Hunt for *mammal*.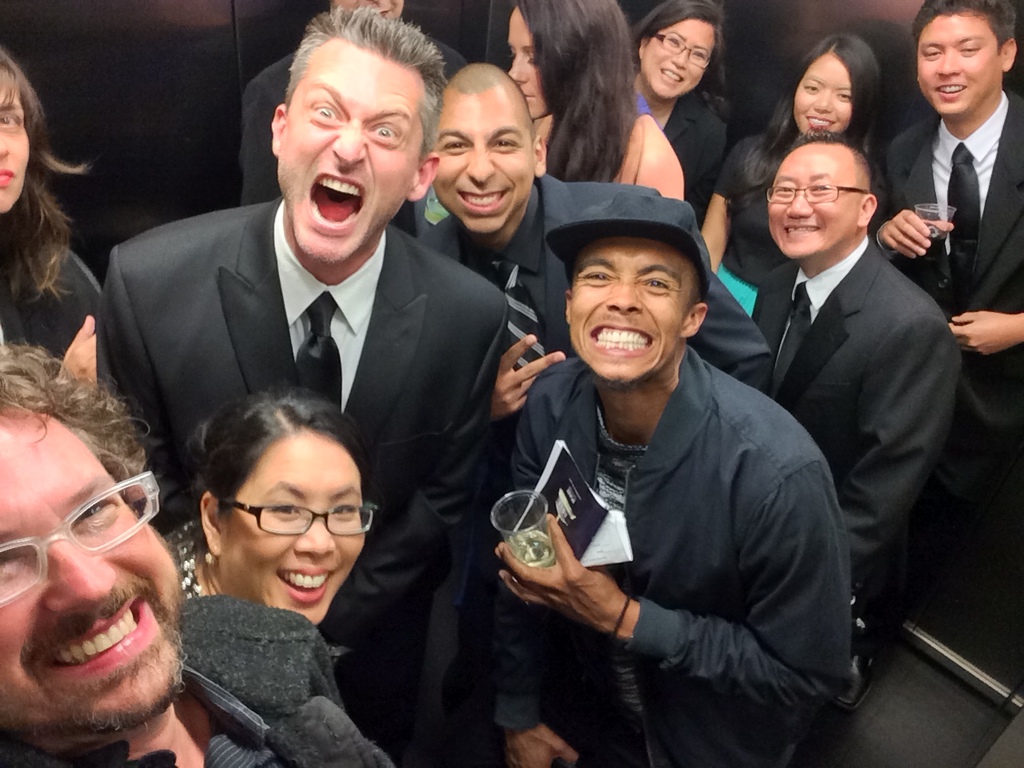
Hunted down at bbox=[423, 61, 770, 447].
